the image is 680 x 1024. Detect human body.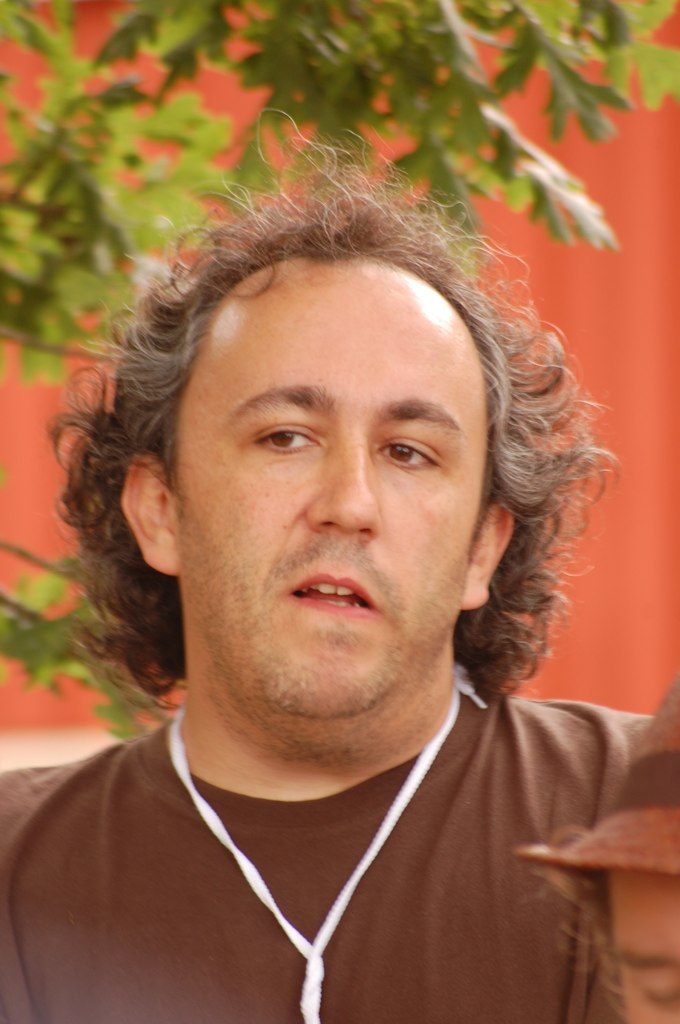
Detection: <box>0,214,639,1023</box>.
